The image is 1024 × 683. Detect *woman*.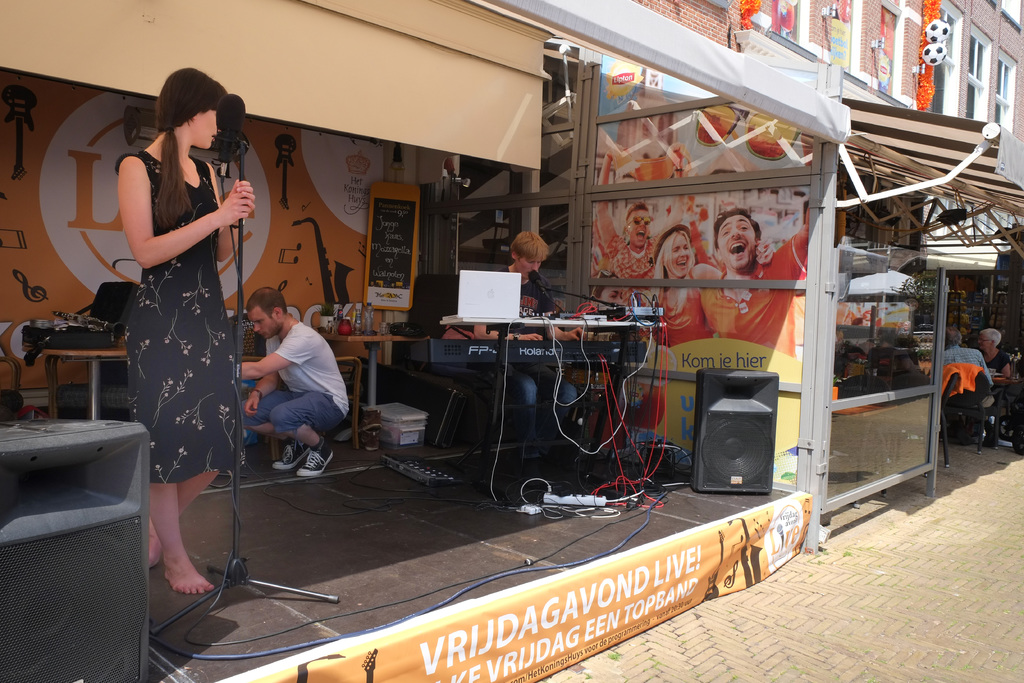
Detection: <region>641, 226, 726, 347</region>.
